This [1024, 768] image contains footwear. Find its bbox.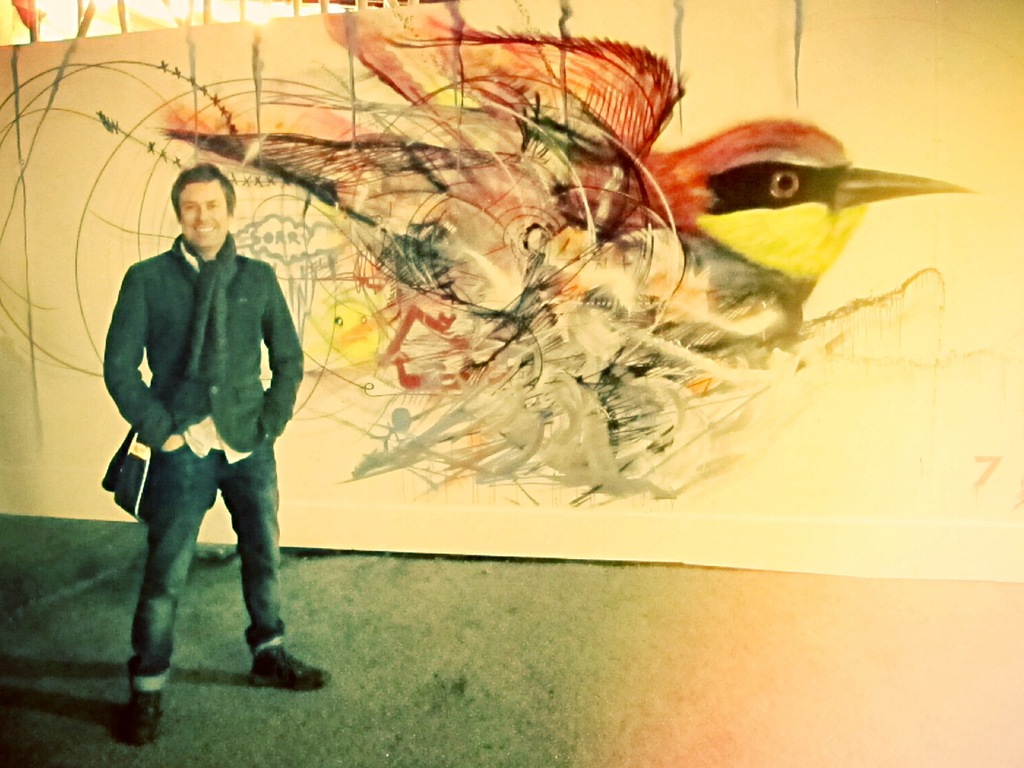
bbox=(116, 682, 167, 744).
